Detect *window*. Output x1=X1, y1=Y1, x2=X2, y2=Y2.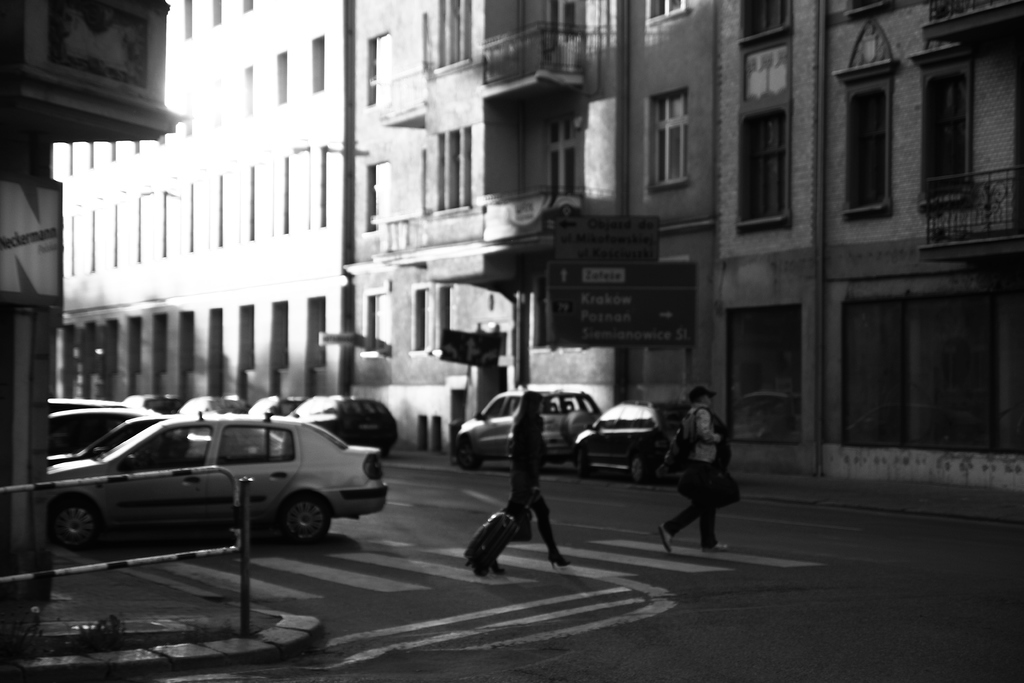
x1=188, y1=184, x2=199, y2=248.
